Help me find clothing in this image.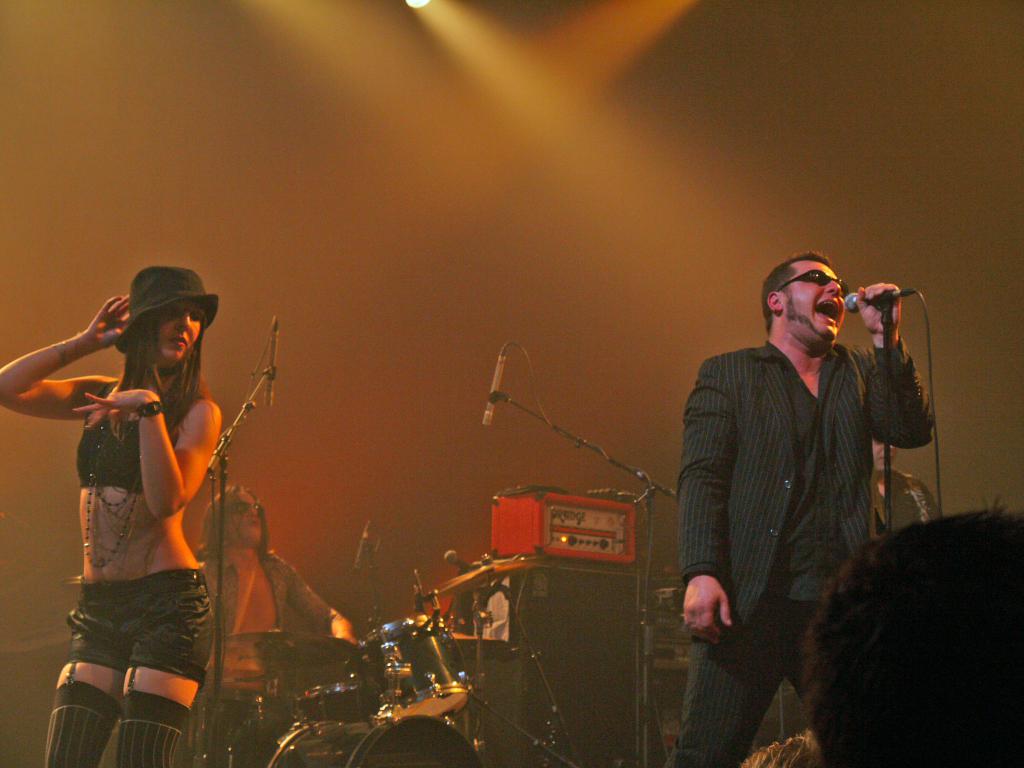
Found it: [left=476, top=569, right=513, bottom=642].
